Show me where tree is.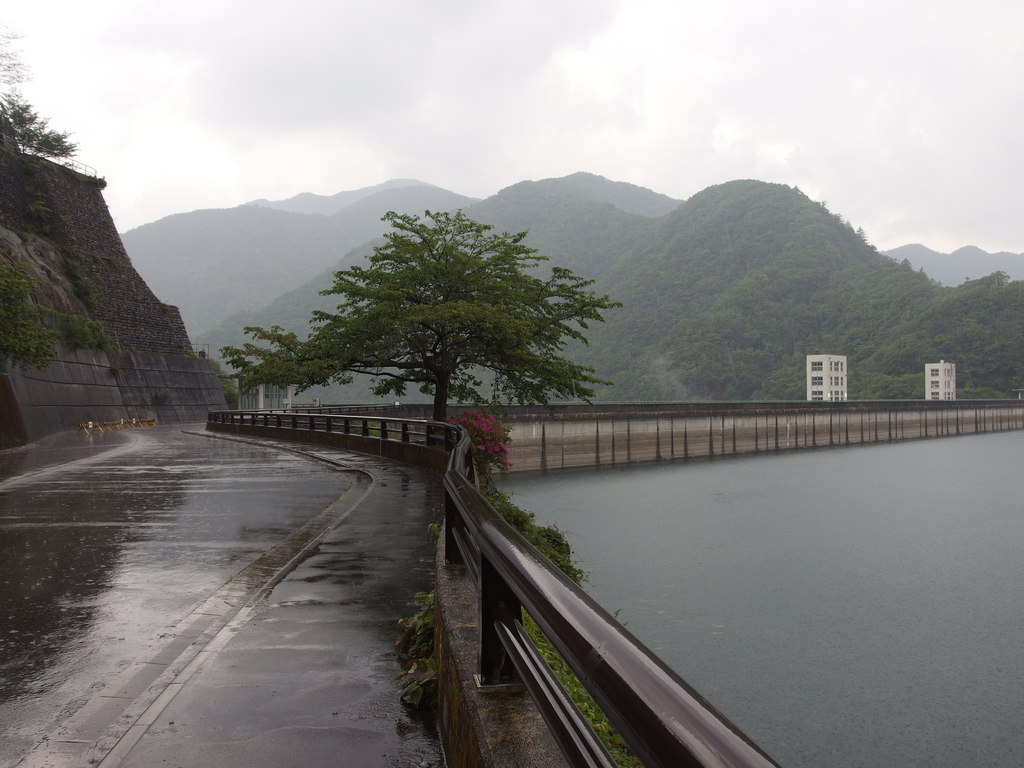
tree is at box=[0, 91, 75, 152].
